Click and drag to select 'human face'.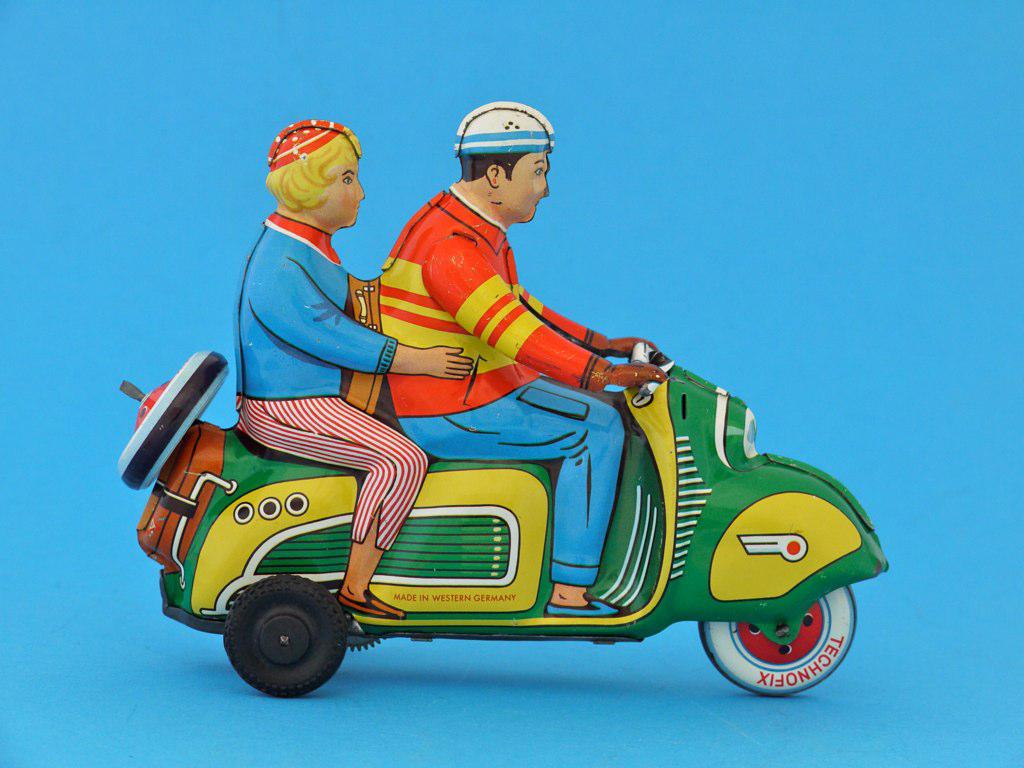
Selection: bbox=(323, 154, 364, 228).
